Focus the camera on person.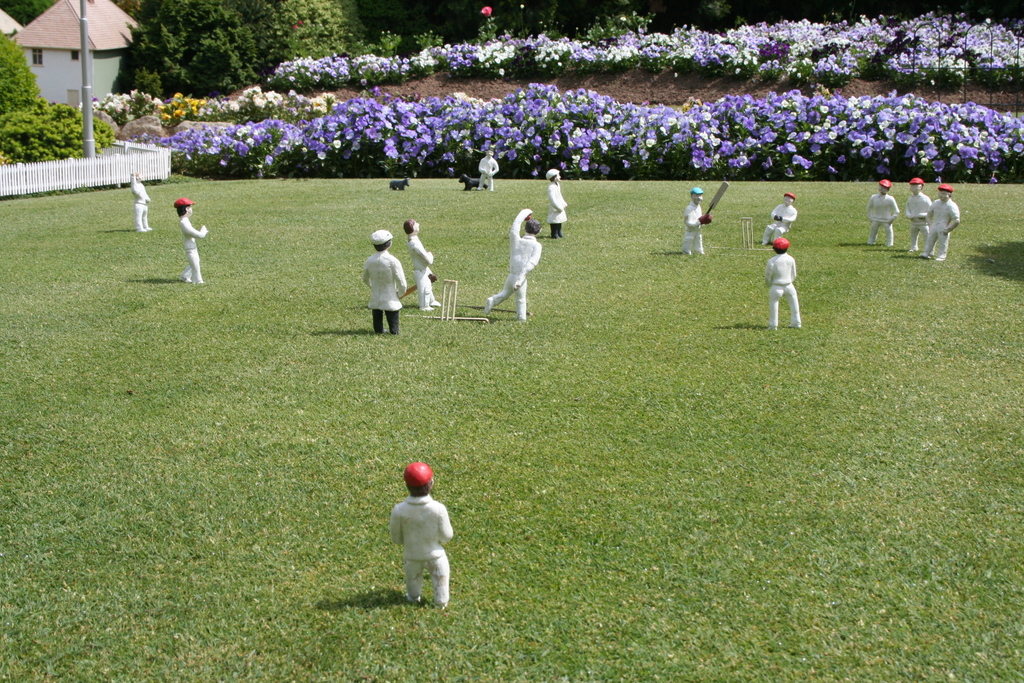
Focus region: 545, 168, 566, 240.
